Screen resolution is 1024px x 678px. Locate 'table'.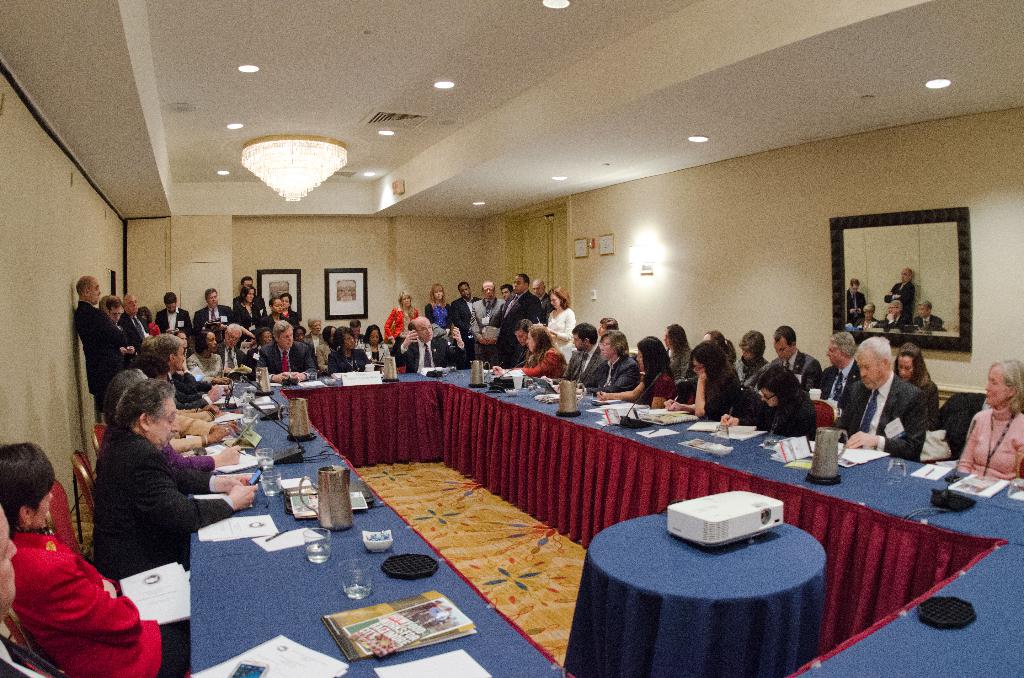
bbox=[554, 492, 840, 677].
